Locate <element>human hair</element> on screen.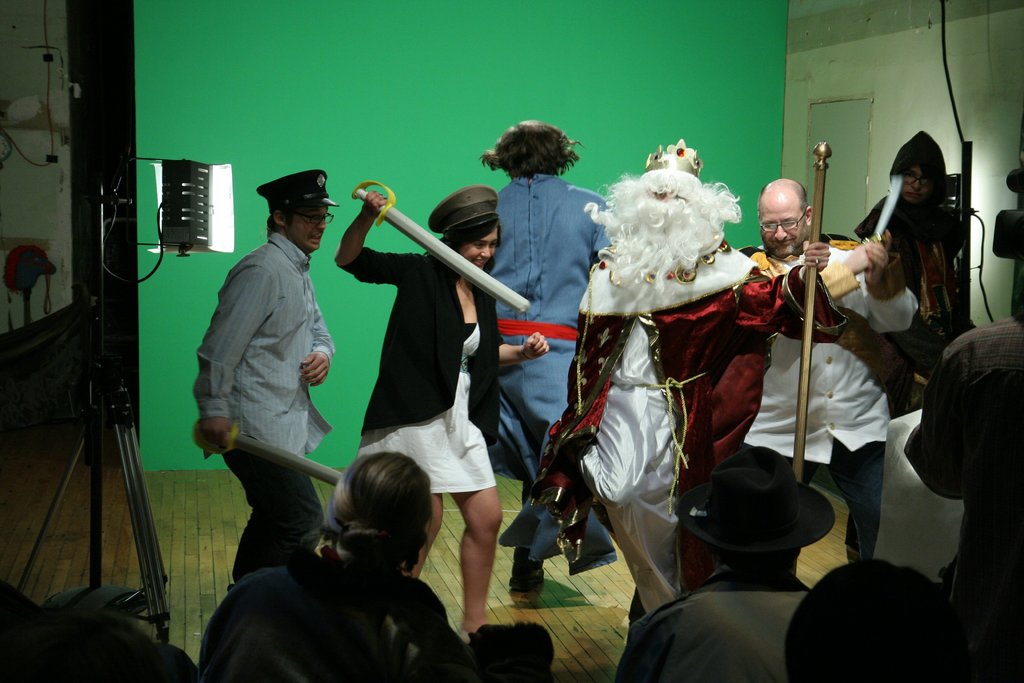
On screen at crop(481, 119, 586, 174).
